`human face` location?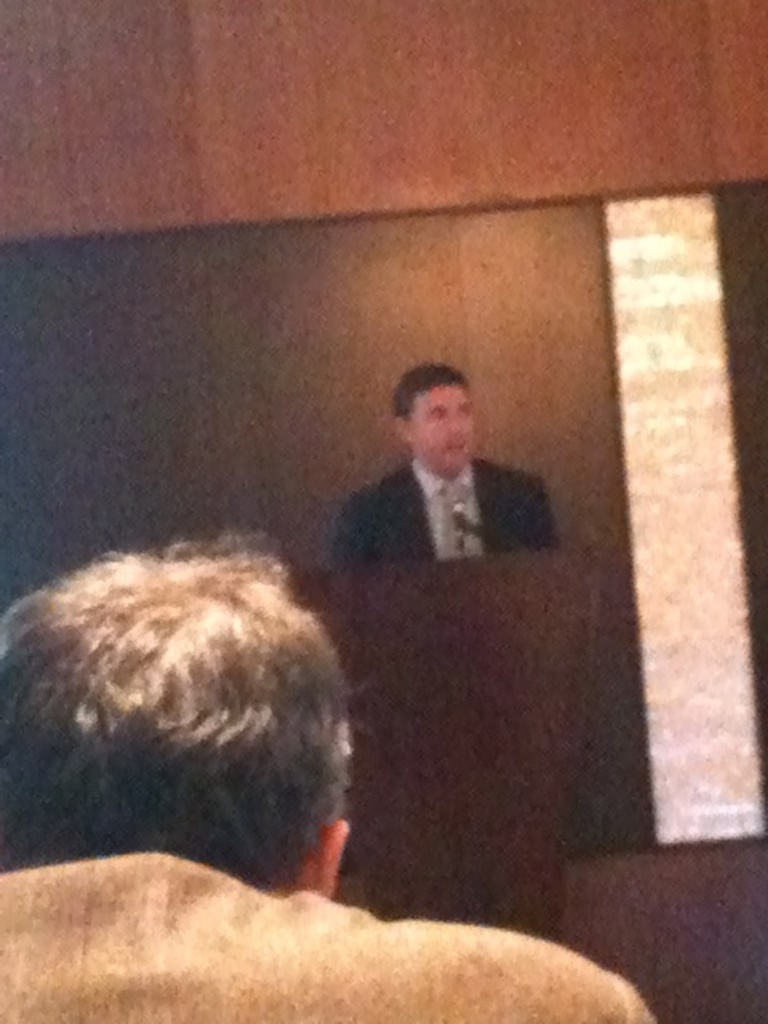
x1=408, y1=373, x2=470, y2=472
